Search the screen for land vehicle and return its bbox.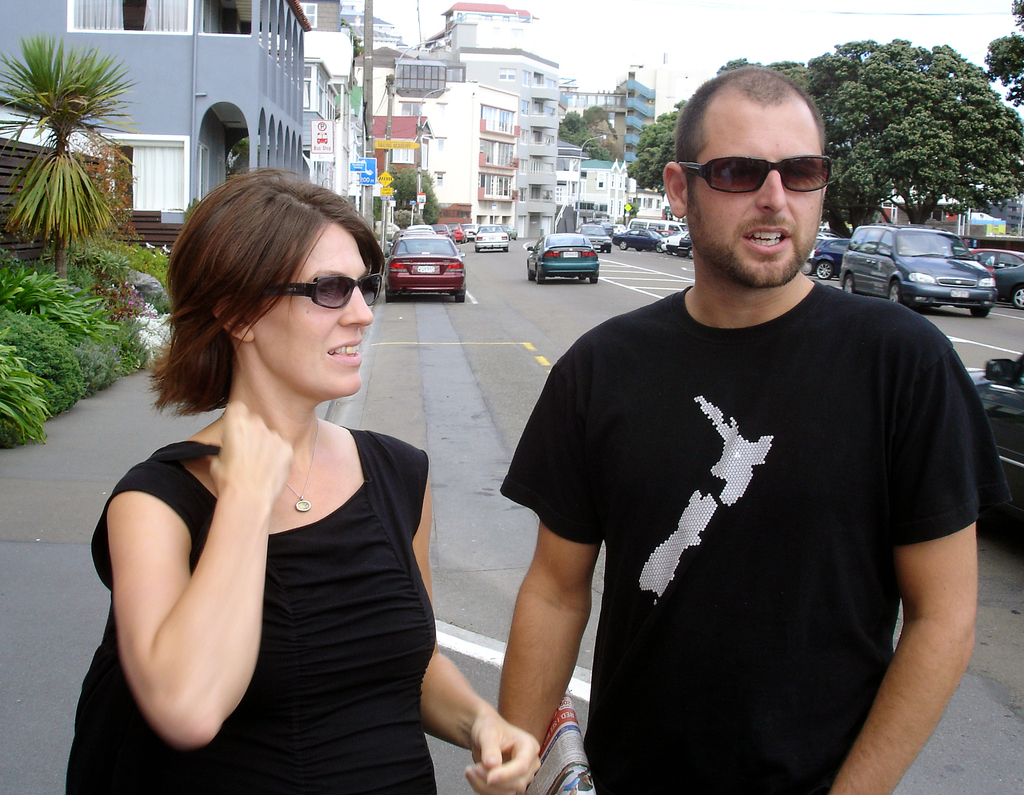
Found: 838 228 996 307.
